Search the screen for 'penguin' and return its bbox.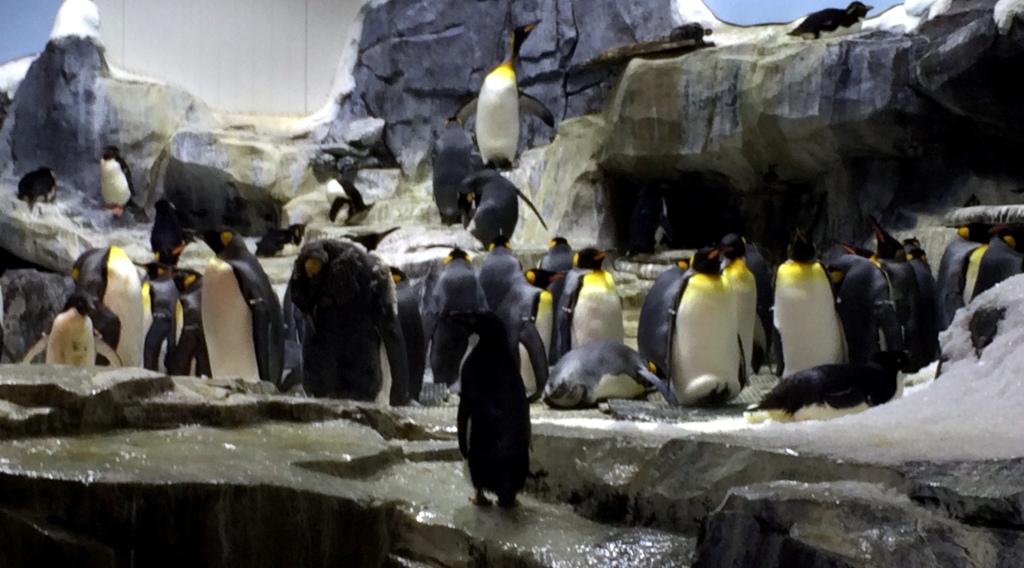
Found: {"x1": 154, "y1": 199, "x2": 186, "y2": 267}.
